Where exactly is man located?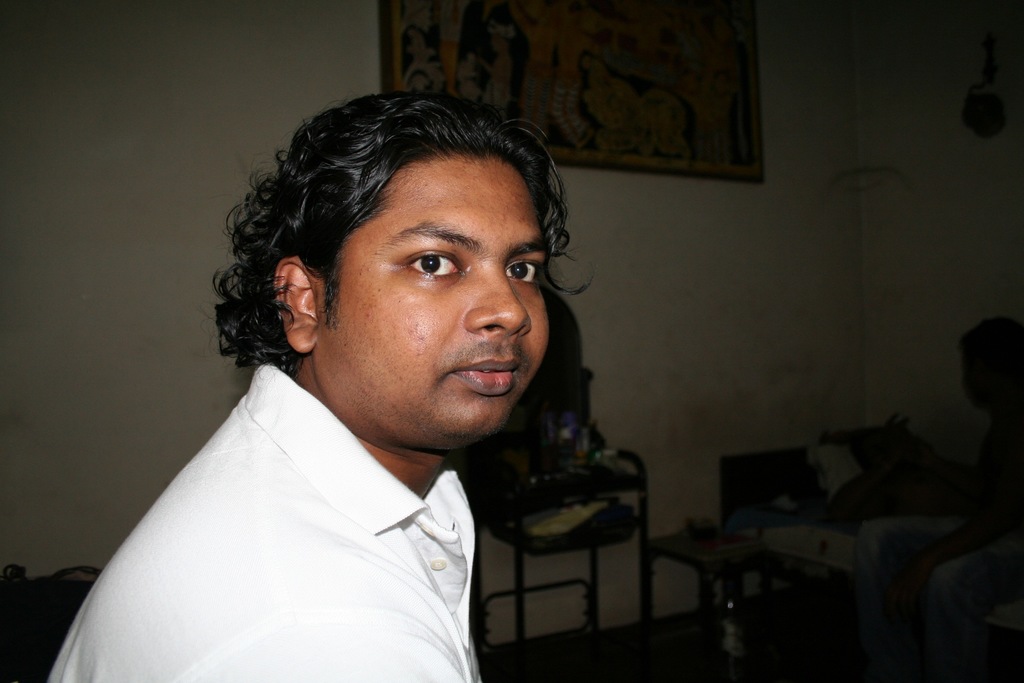
Its bounding box is <box>45,88,596,682</box>.
